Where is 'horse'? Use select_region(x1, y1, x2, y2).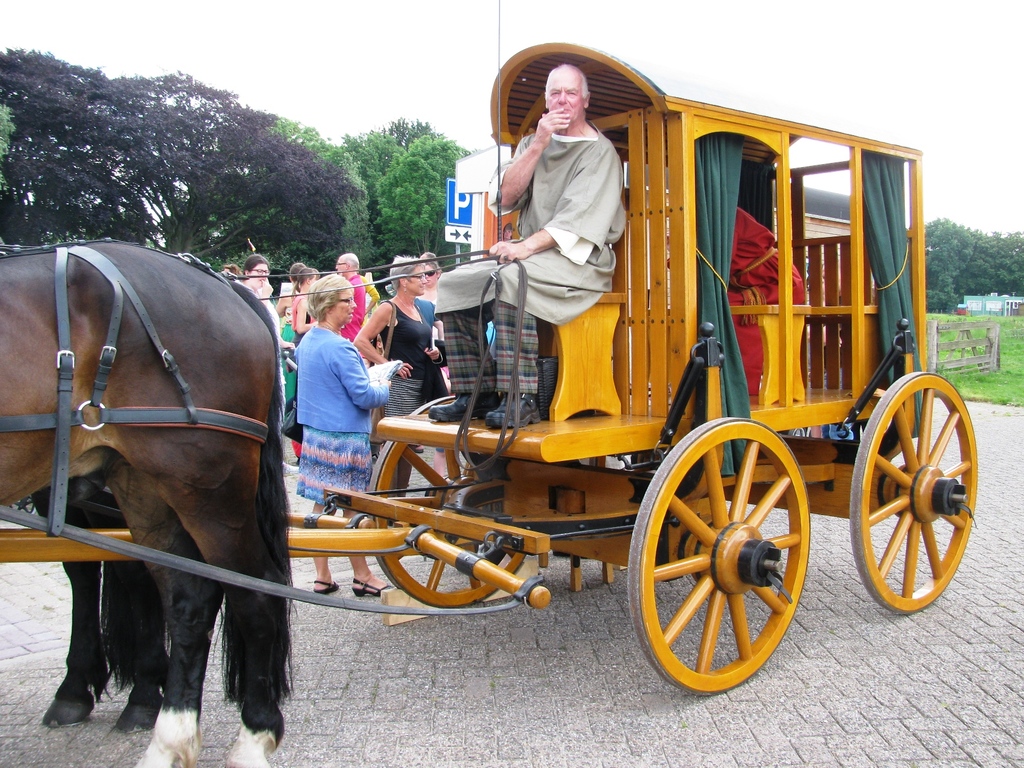
select_region(0, 240, 296, 767).
